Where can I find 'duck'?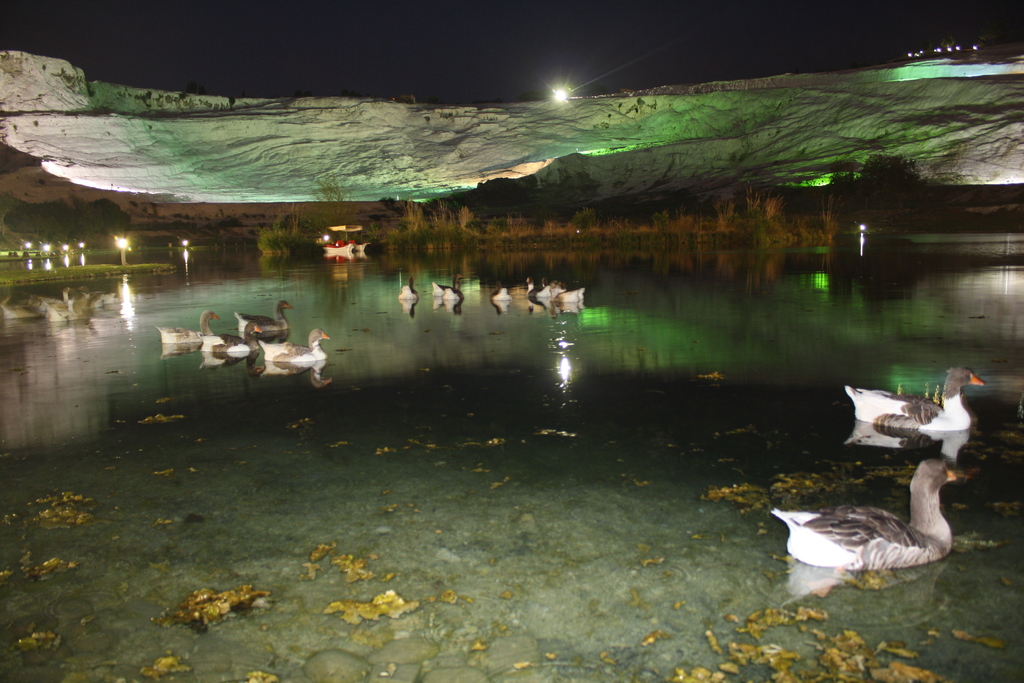
You can find it at bbox(237, 300, 294, 337).
